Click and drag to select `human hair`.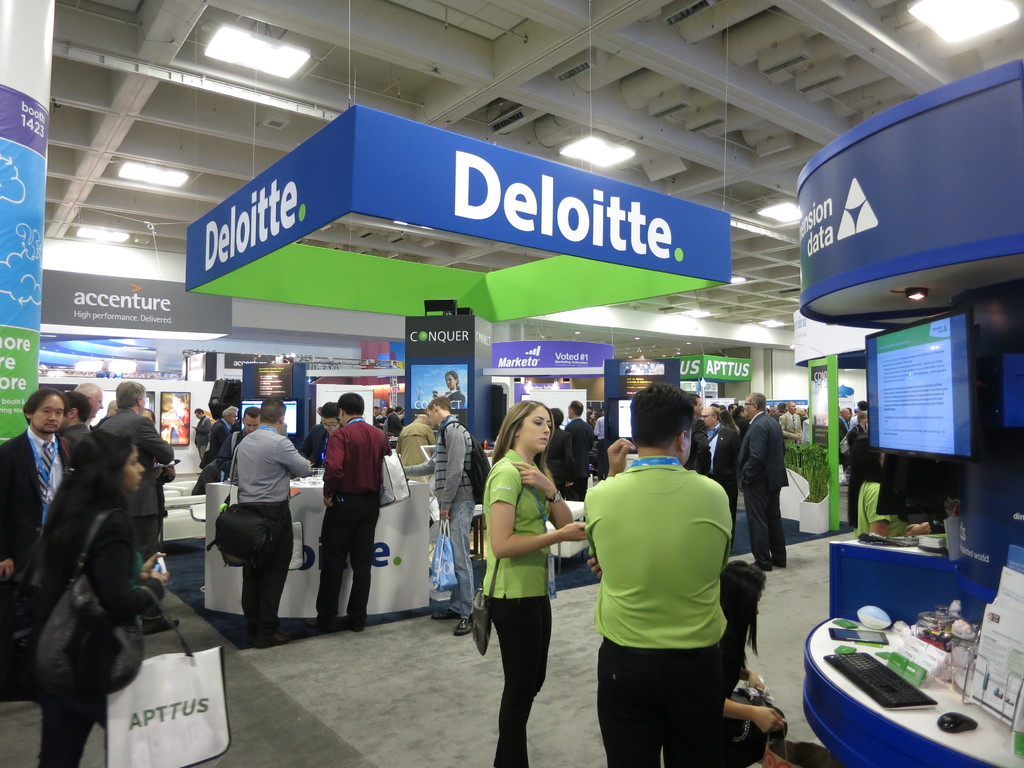
Selection: crop(550, 406, 563, 428).
